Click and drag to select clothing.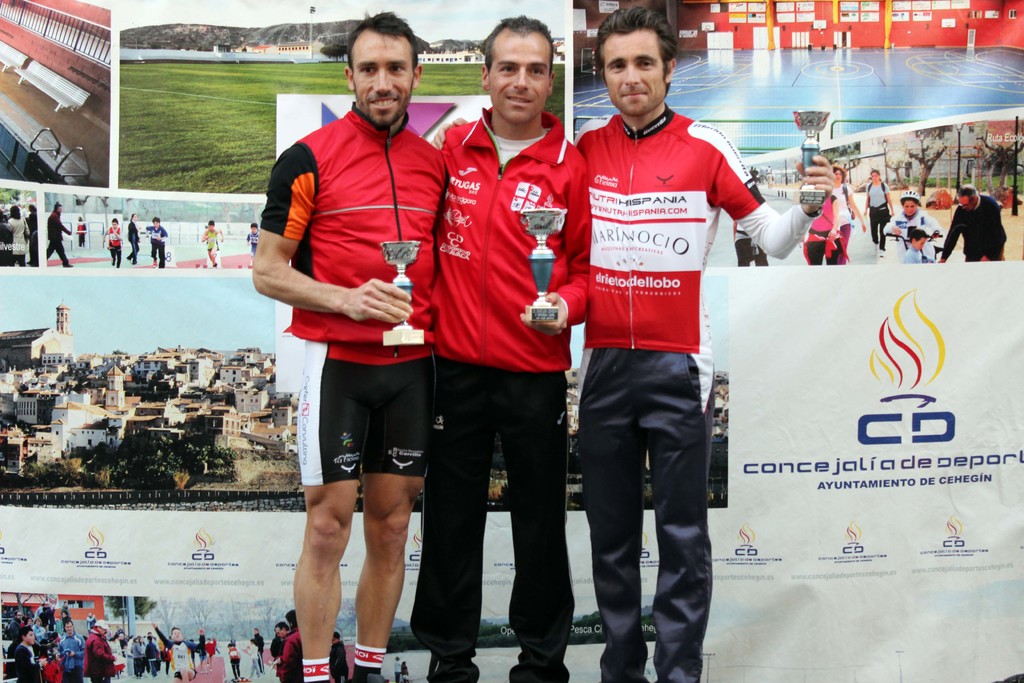
Selection: crop(327, 637, 348, 682).
